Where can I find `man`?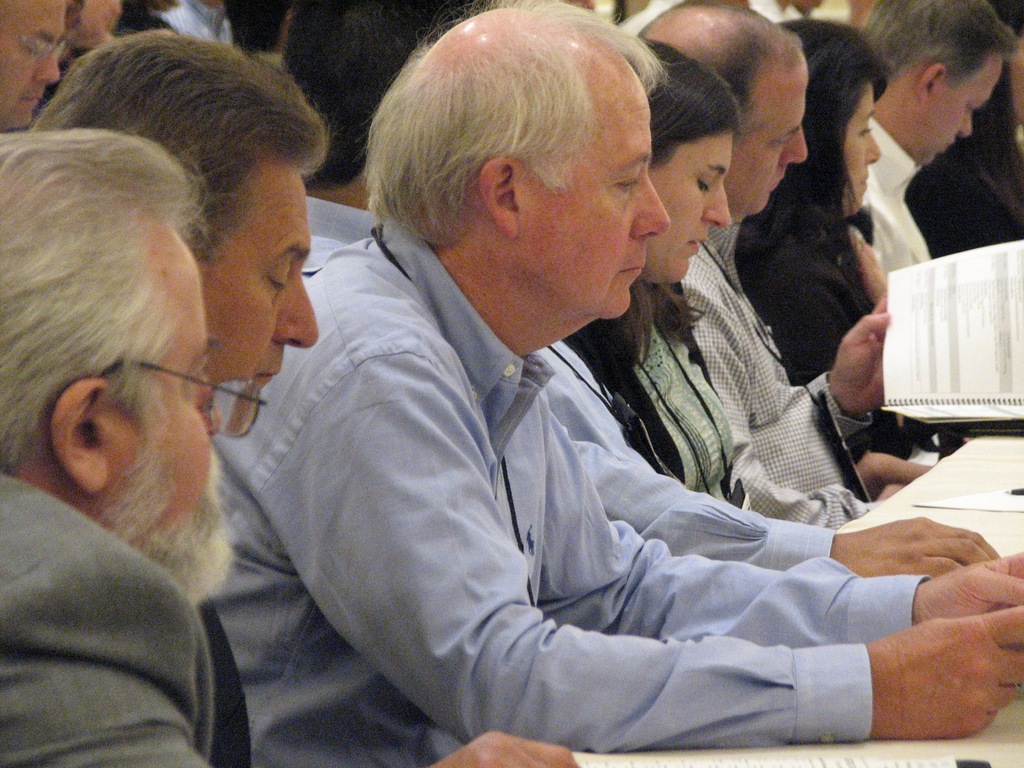
You can find it at (left=33, top=26, right=583, bottom=767).
